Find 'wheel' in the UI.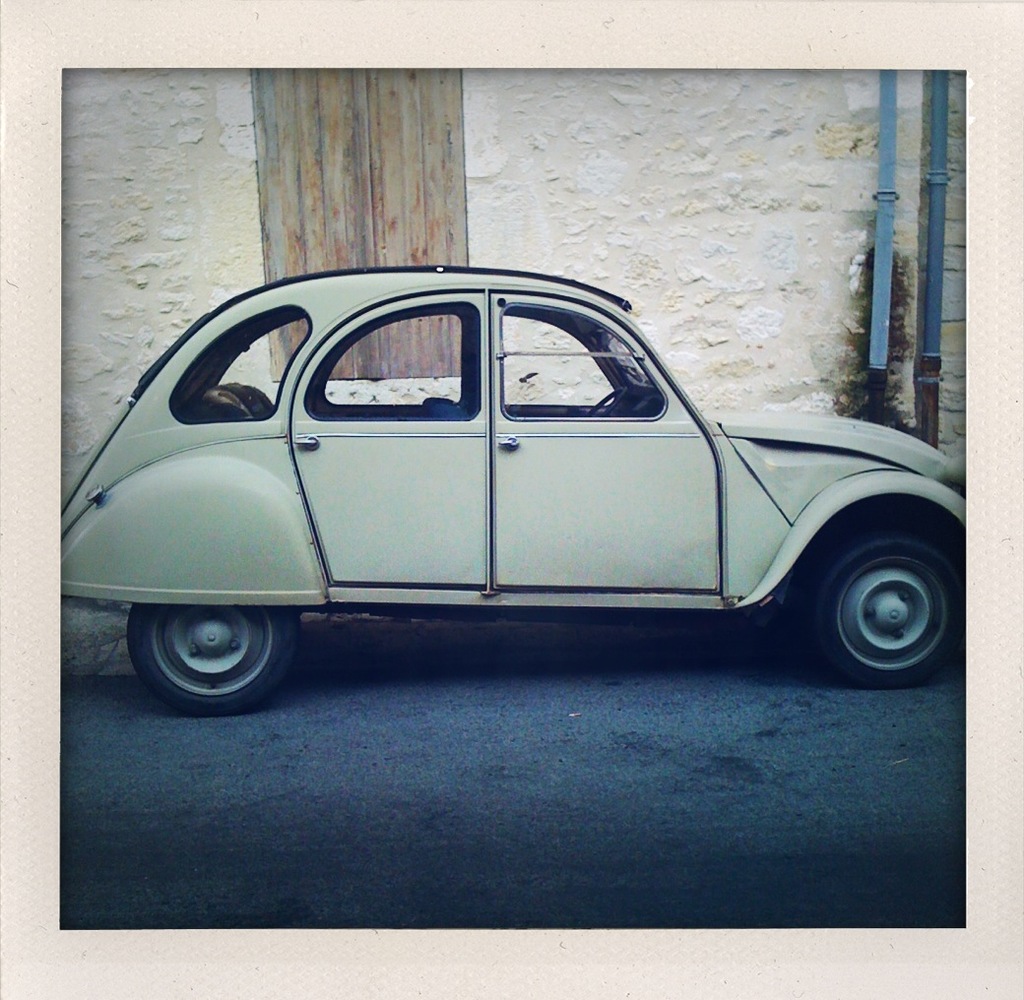
UI element at (x1=799, y1=510, x2=972, y2=690).
